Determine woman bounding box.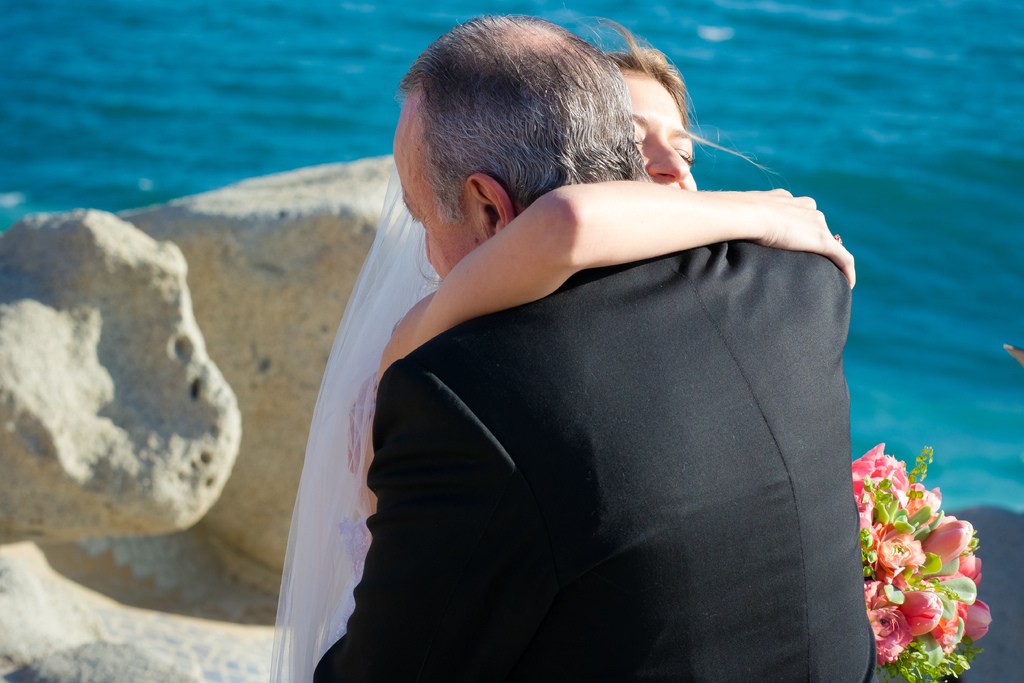
Determined: 237,49,893,673.
